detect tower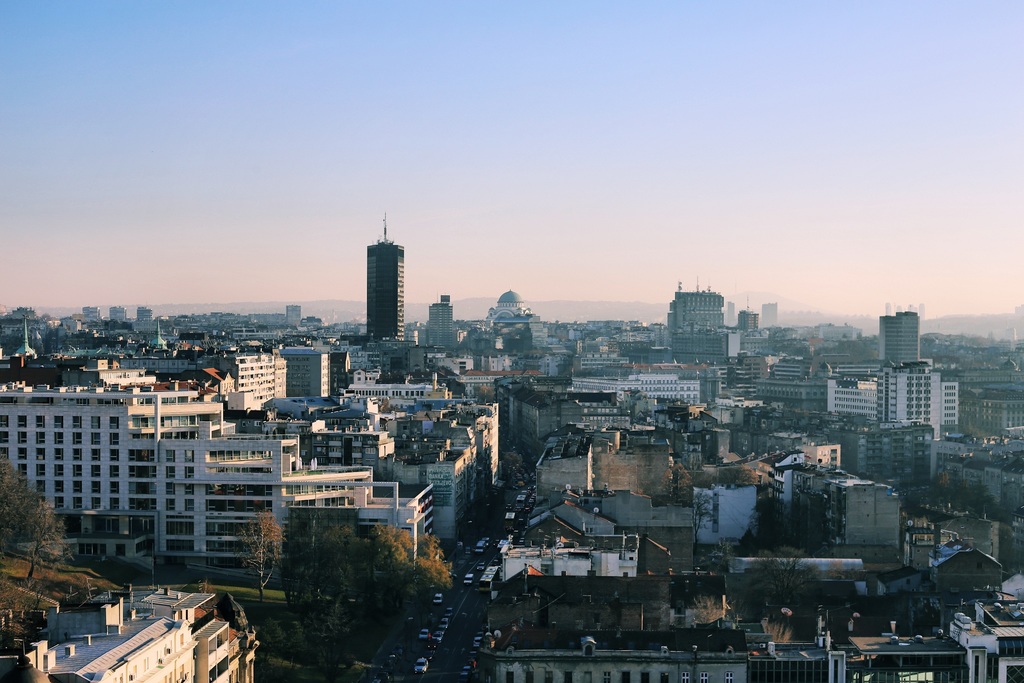
left=877, top=315, right=918, bottom=369
